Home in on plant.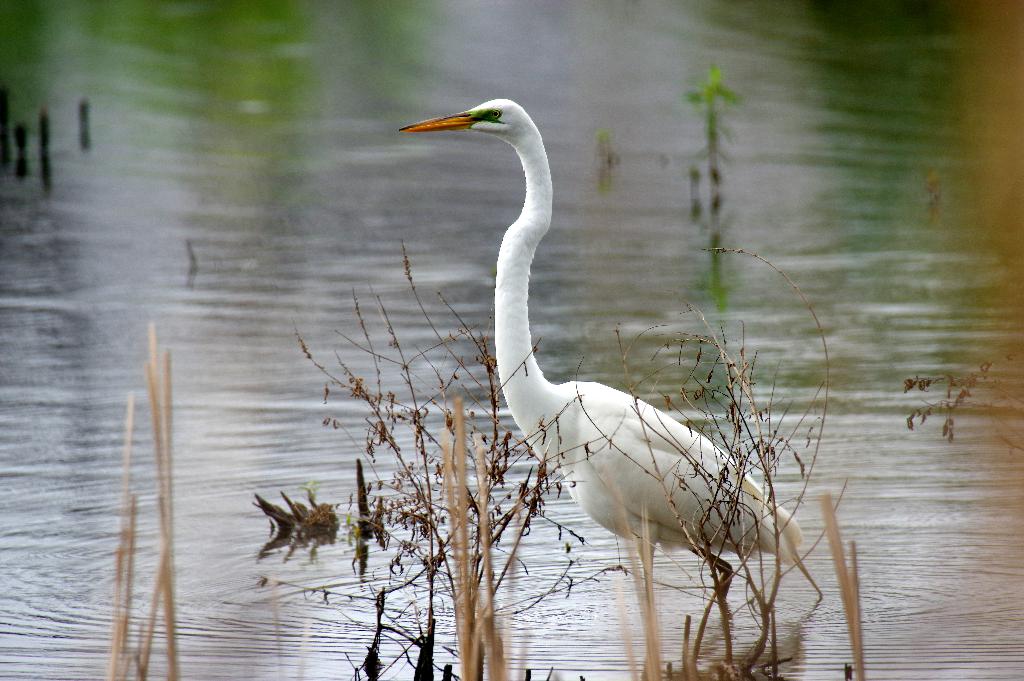
Homed in at <box>580,235,854,680</box>.
